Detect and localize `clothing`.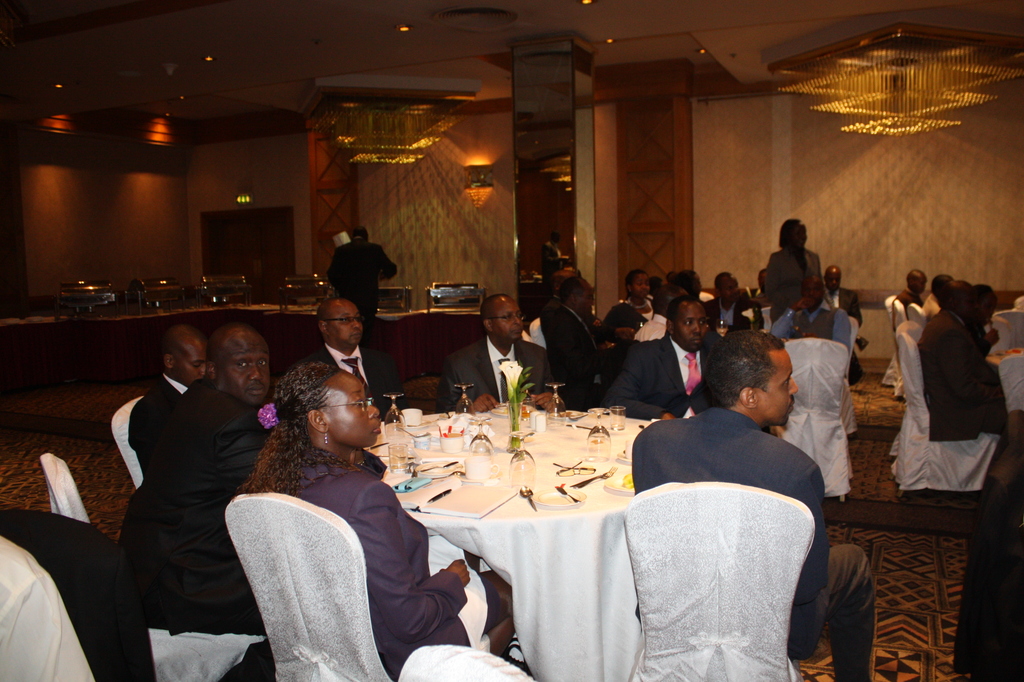
Localized at [x1=601, y1=295, x2=662, y2=348].
